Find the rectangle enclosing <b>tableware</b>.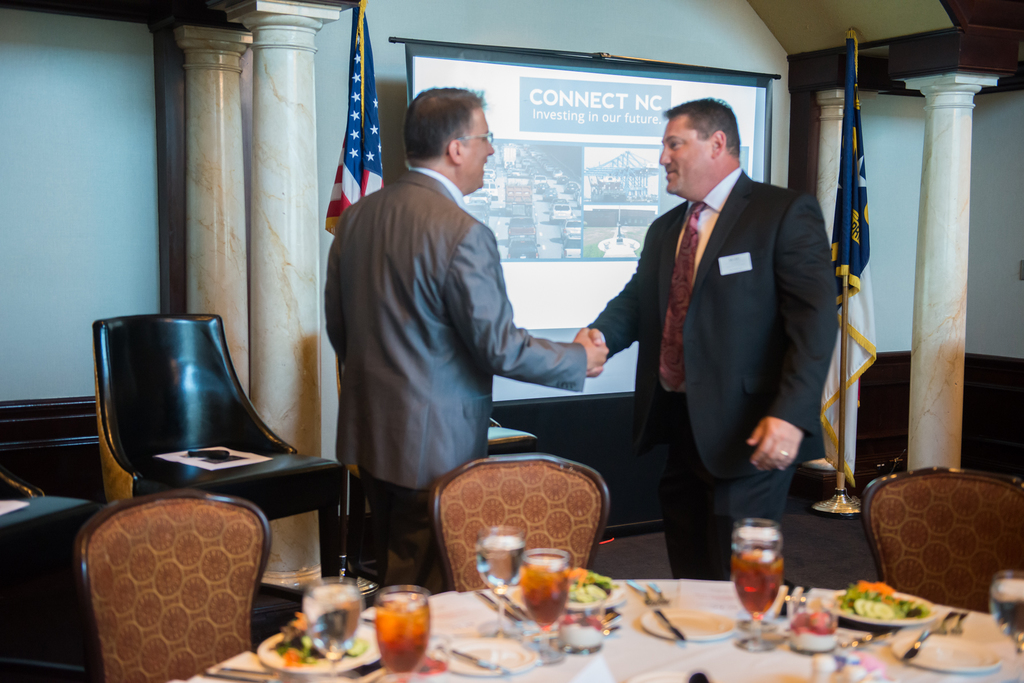
(364, 599, 439, 672).
